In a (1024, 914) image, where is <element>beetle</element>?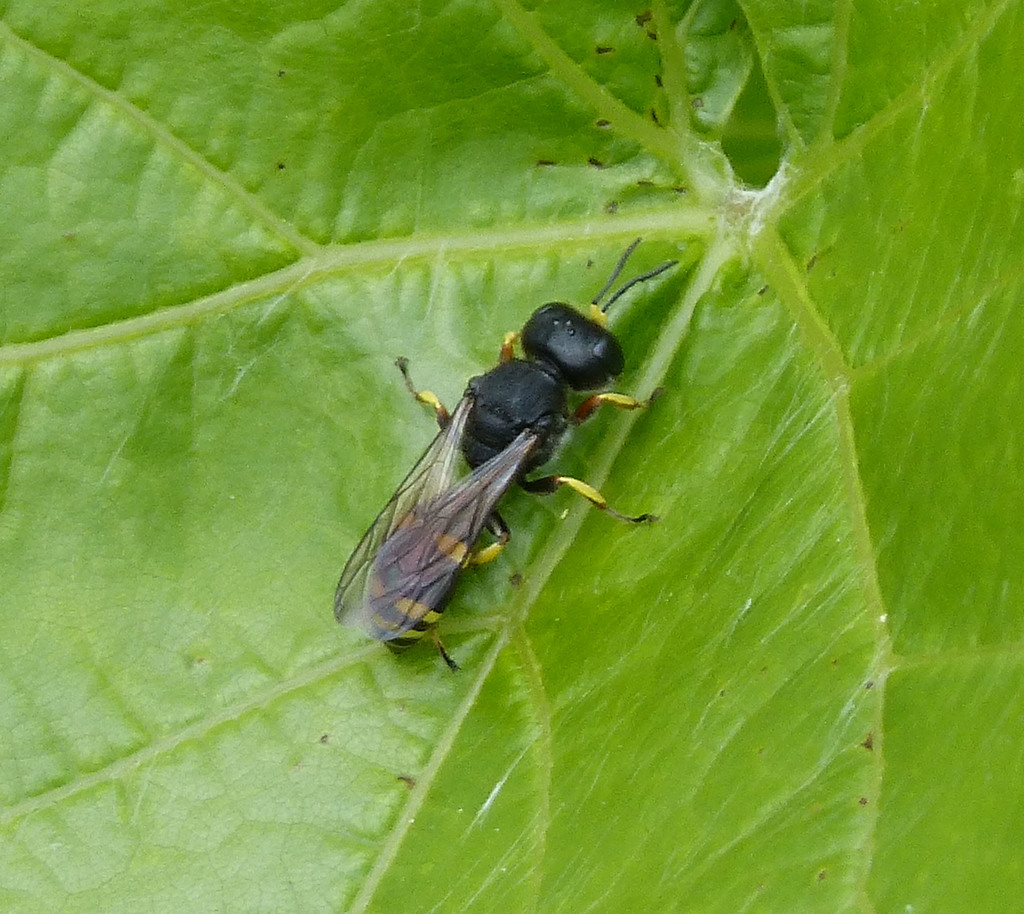
(left=309, top=271, right=669, bottom=637).
